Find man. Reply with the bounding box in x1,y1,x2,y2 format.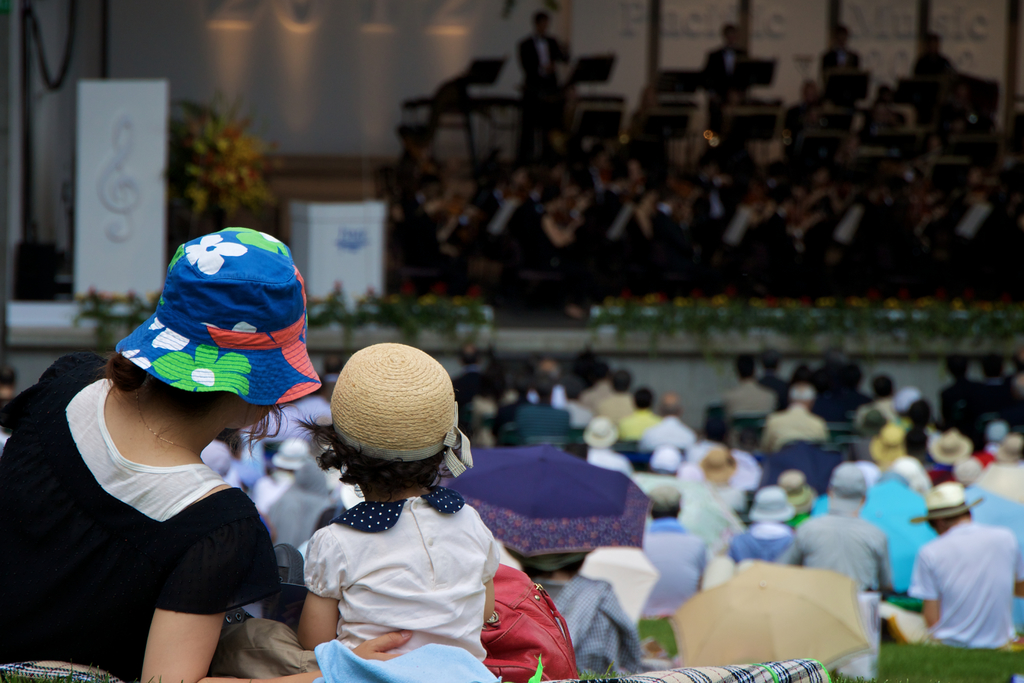
817,21,862,89.
